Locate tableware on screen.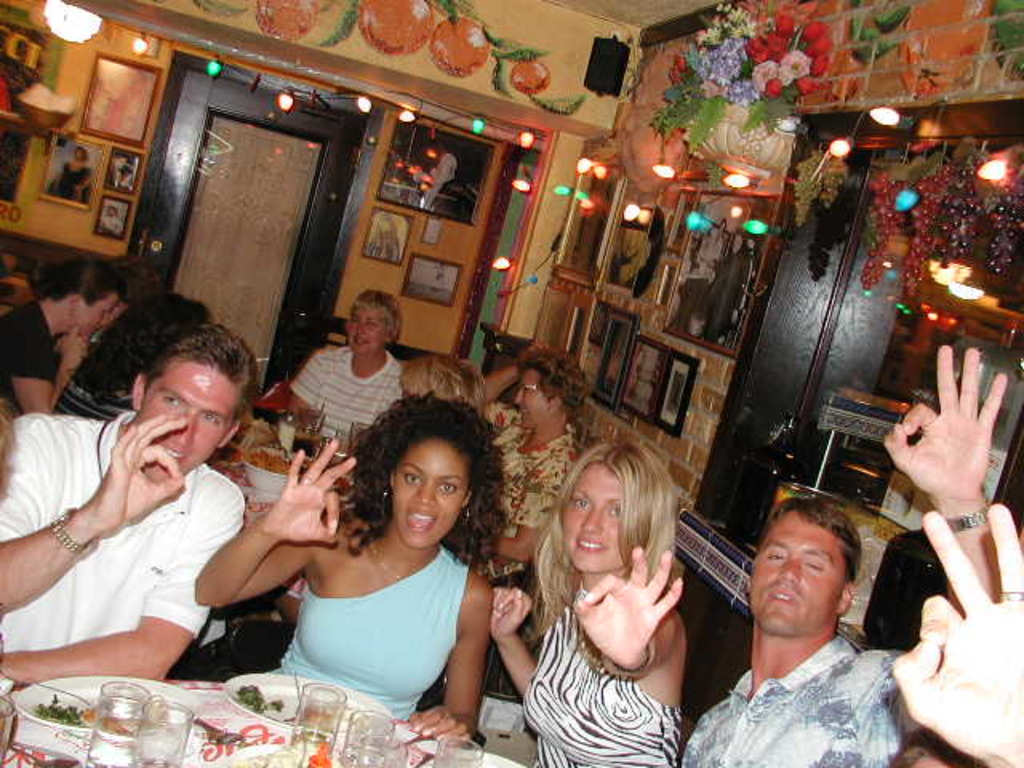
On screen at pyautogui.locateOnScreen(358, 741, 411, 766).
